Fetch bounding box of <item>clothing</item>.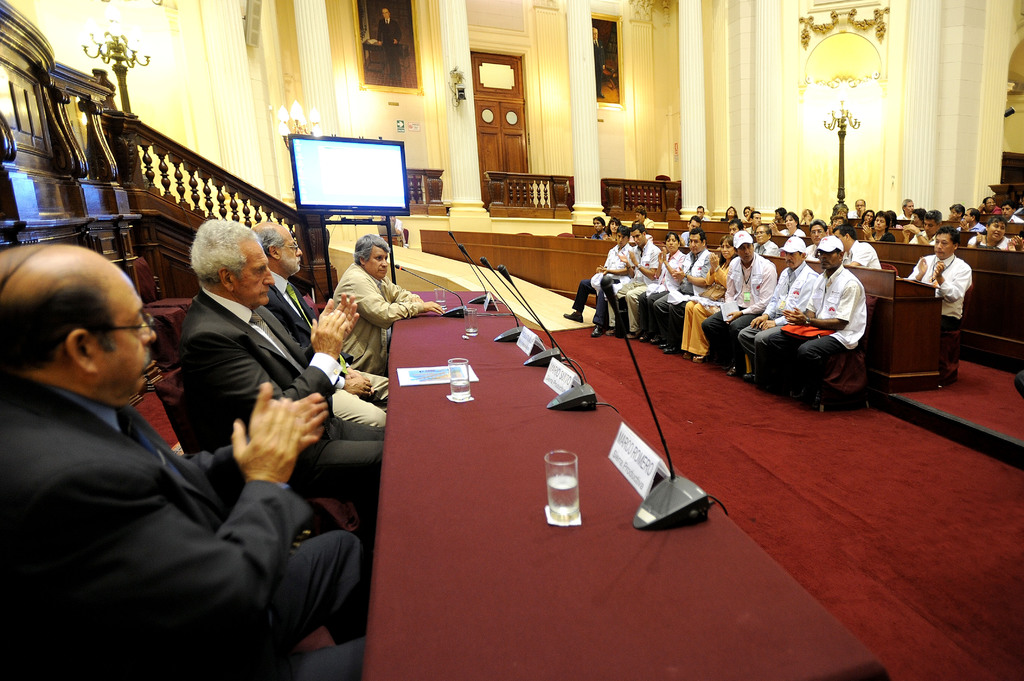
Bbox: rect(909, 227, 940, 246).
